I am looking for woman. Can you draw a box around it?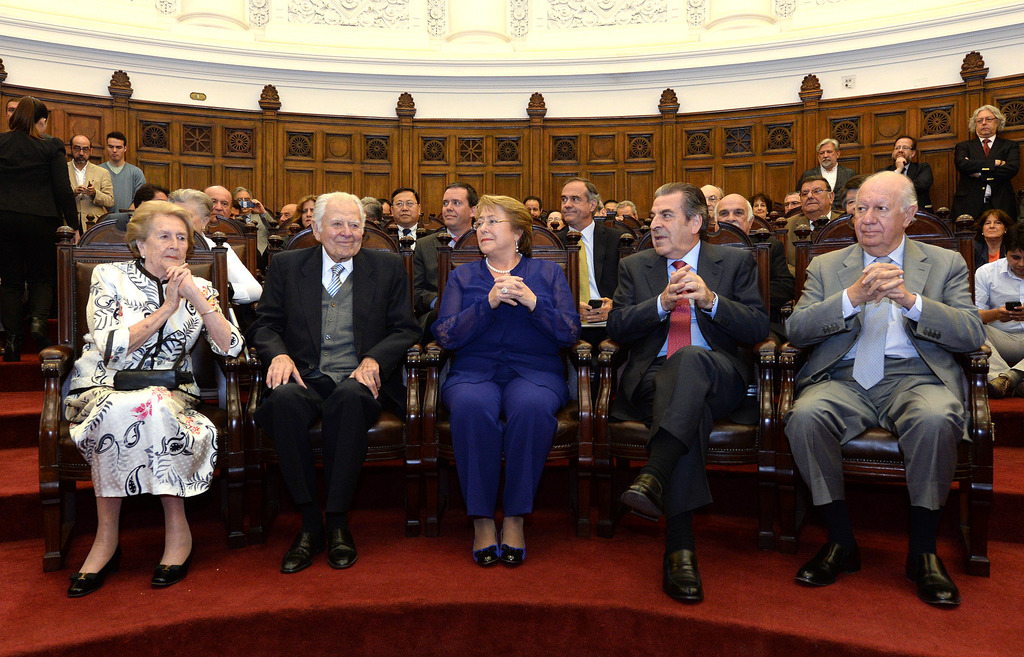
Sure, the bounding box is {"left": 61, "top": 199, "right": 241, "bottom": 601}.
